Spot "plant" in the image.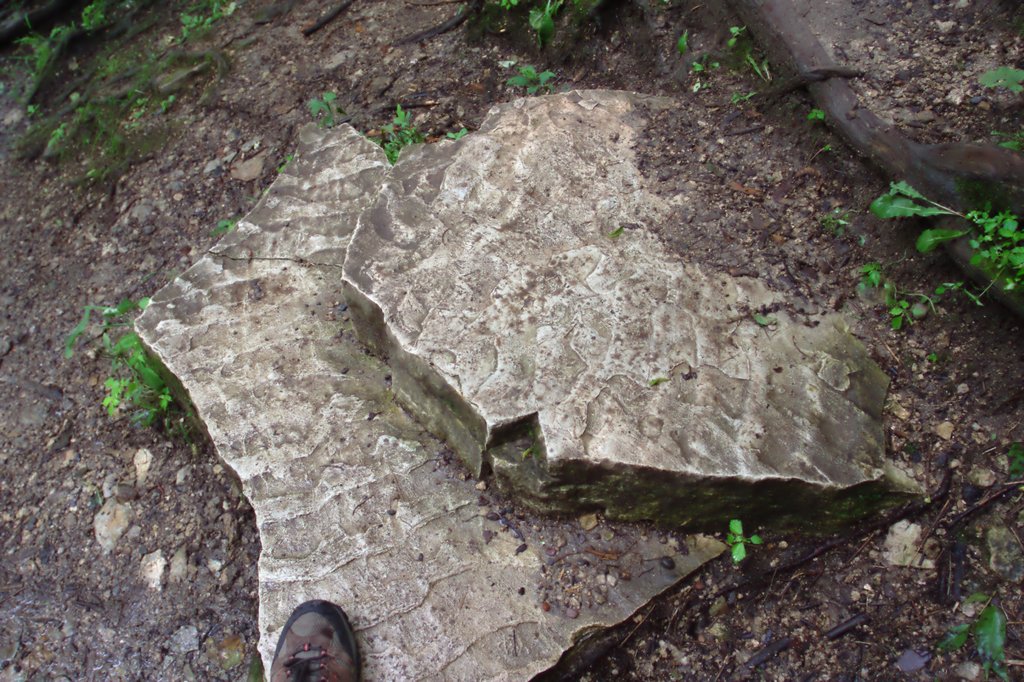
"plant" found at {"x1": 513, "y1": 59, "x2": 557, "y2": 98}.
